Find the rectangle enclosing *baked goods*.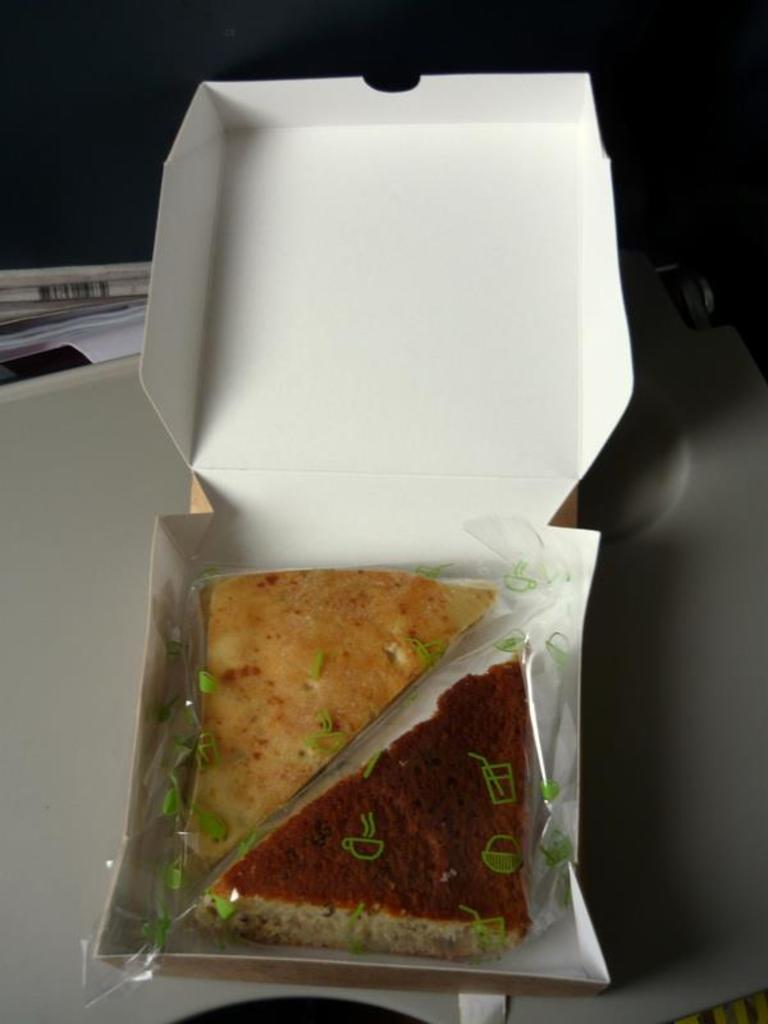
x1=179, y1=572, x2=503, y2=891.
